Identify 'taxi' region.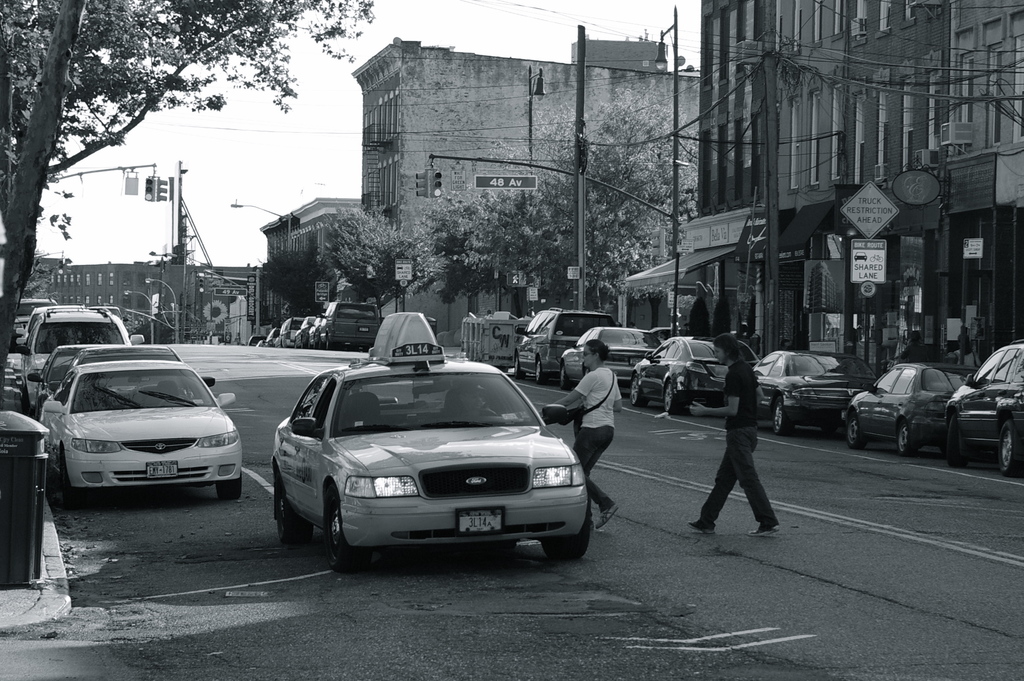
Region: (x1=268, y1=311, x2=591, y2=574).
